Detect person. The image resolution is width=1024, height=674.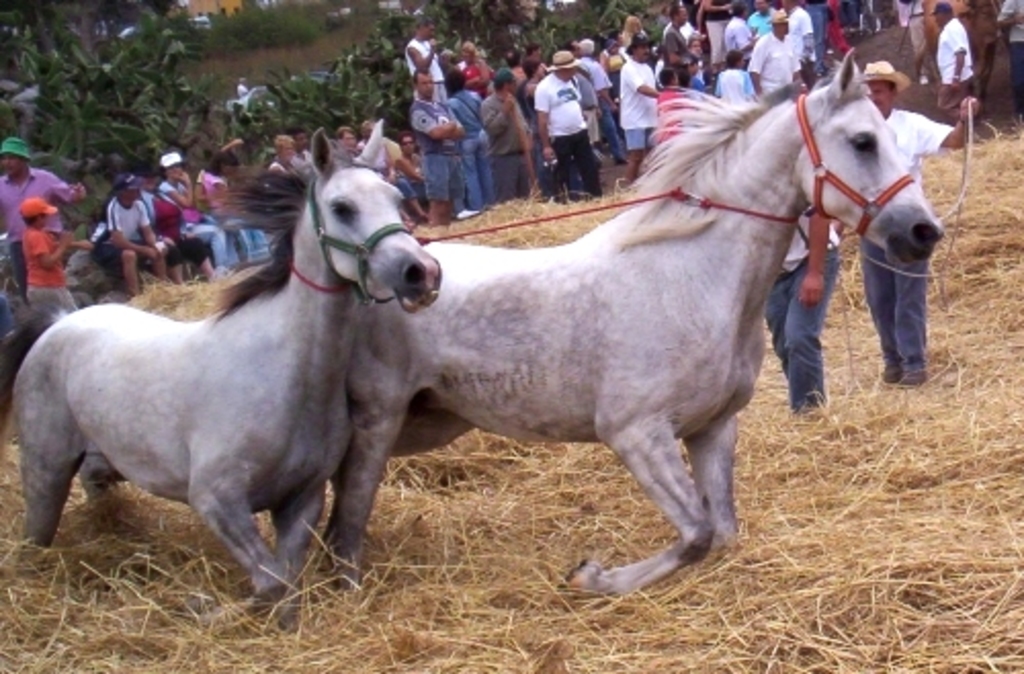
<box>23,197,94,326</box>.
